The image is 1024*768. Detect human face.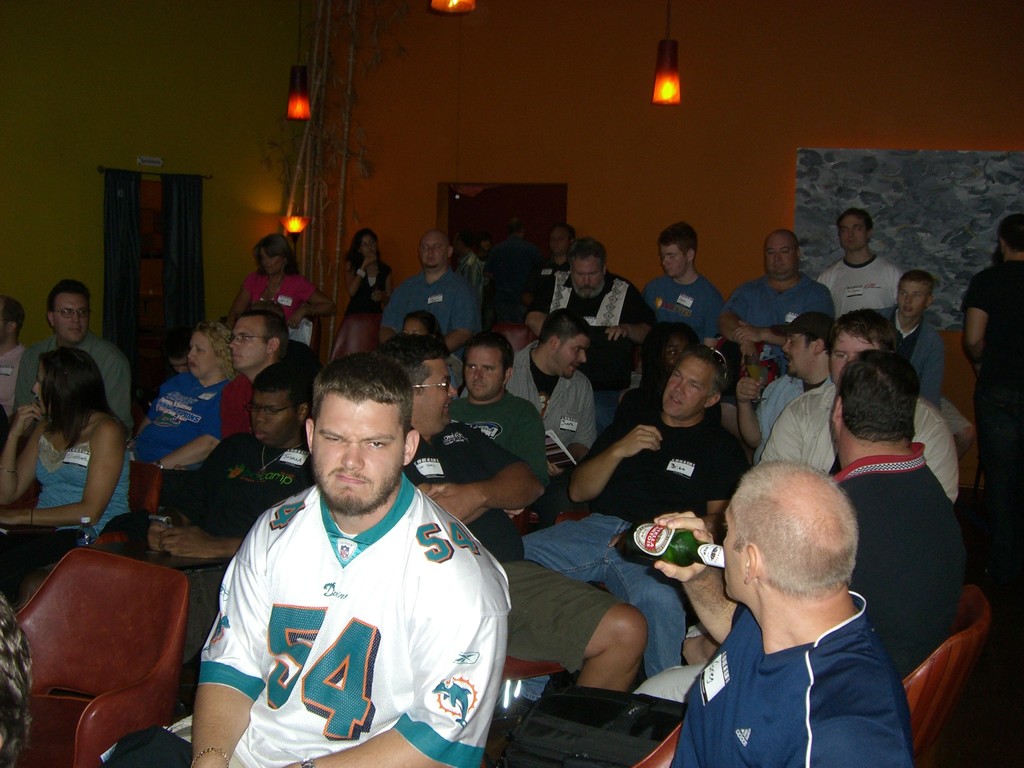
Detection: region(557, 335, 589, 379).
